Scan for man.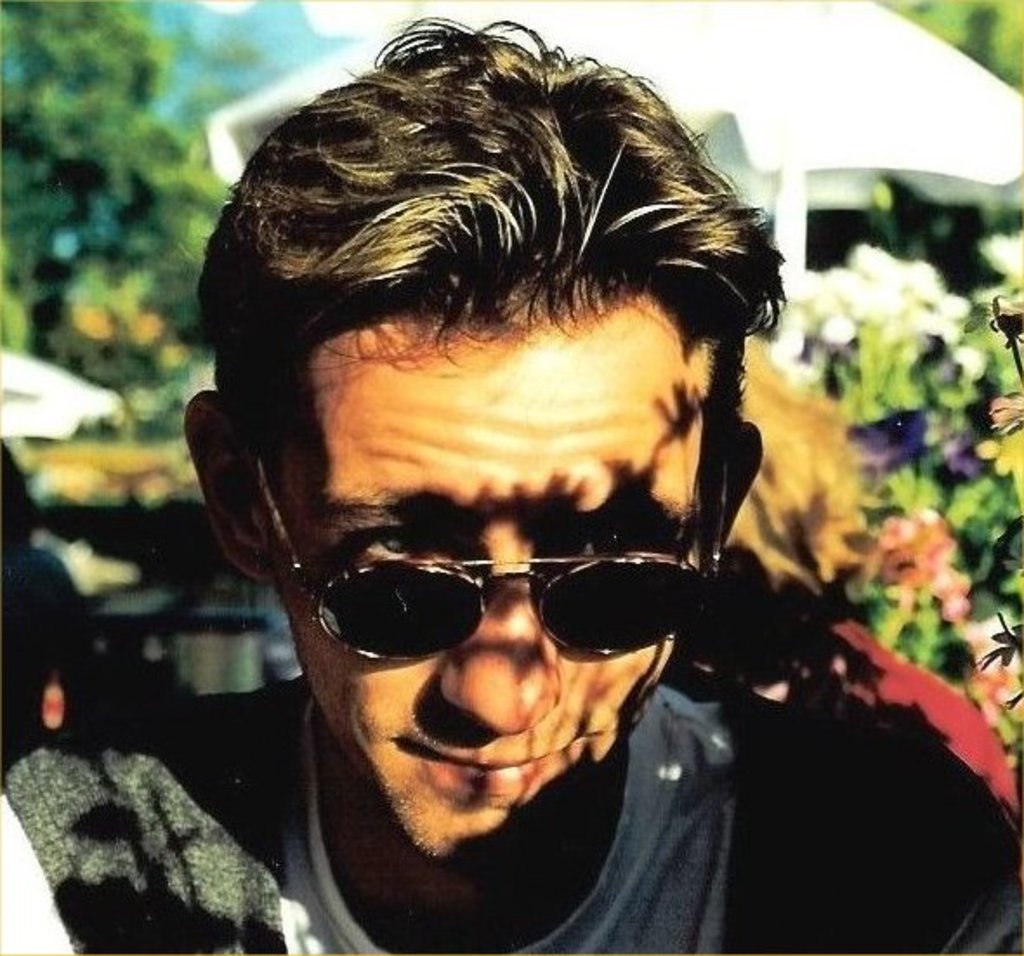
Scan result: (left=95, top=43, right=963, bottom=955).
